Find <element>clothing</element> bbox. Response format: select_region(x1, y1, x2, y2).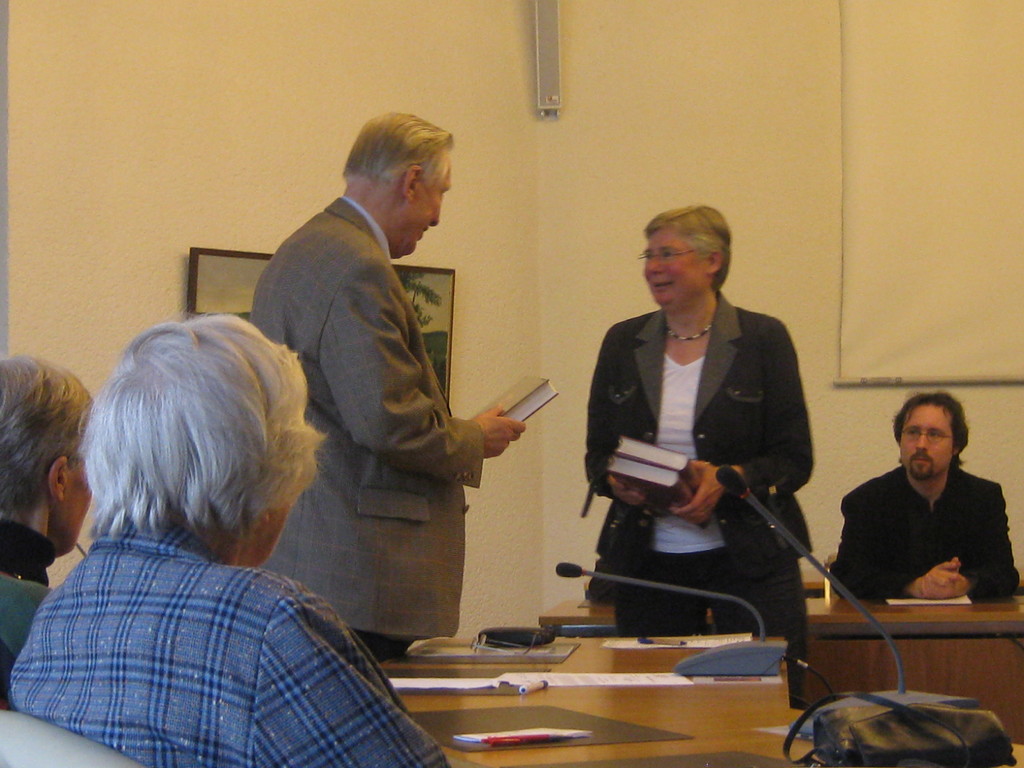
select_region(244, 196, 479, 663).
